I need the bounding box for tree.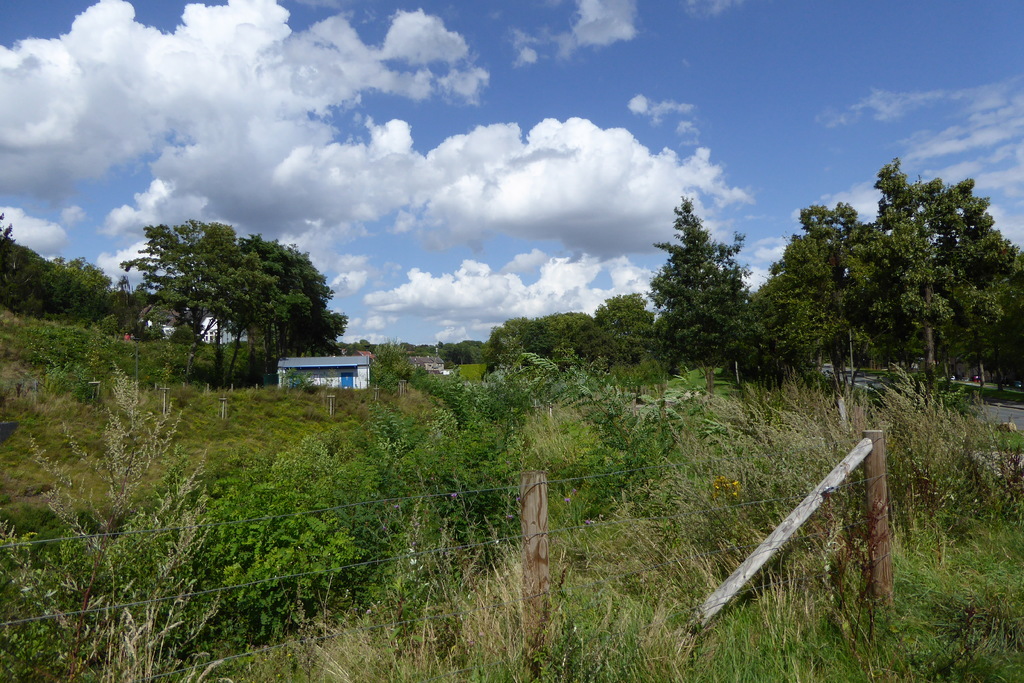
Here it is: crop(803, 148, 1023, 396).
